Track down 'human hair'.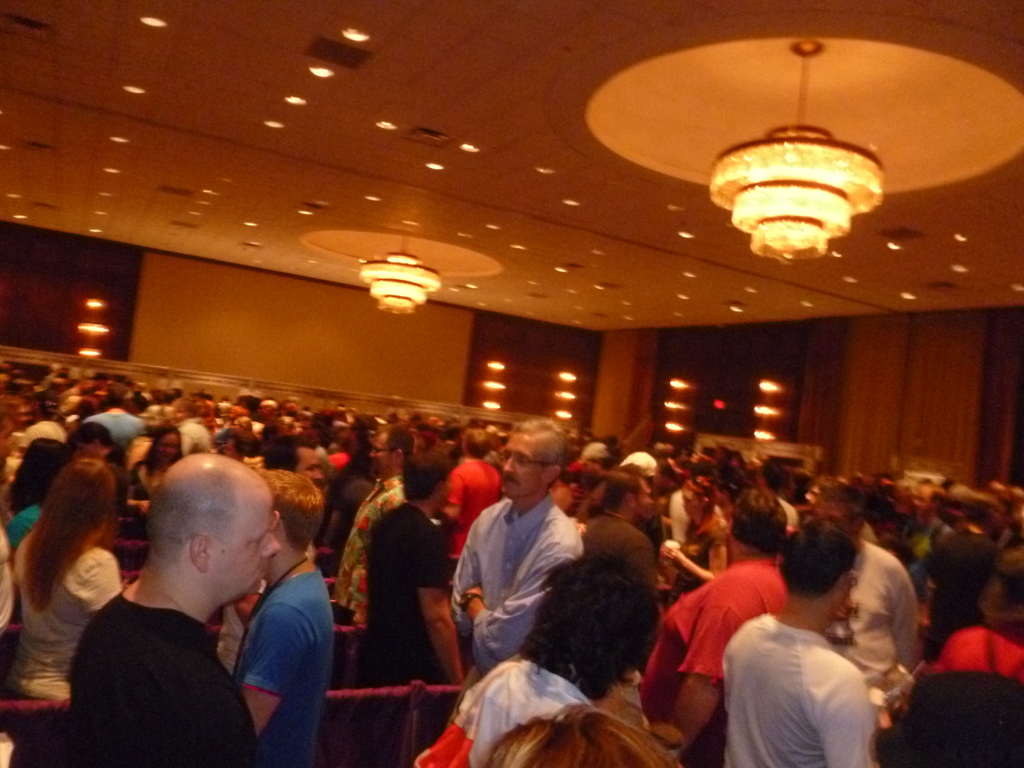
Tracked to left=584, top=458, right=648, bottom=514.
